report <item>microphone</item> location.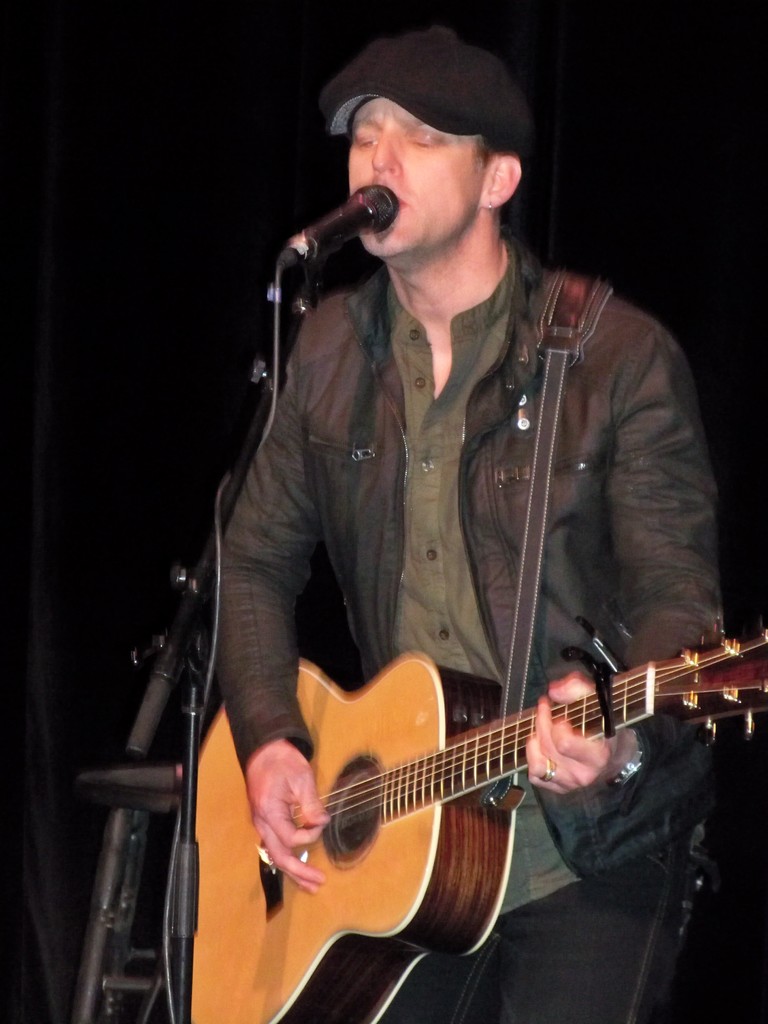
Report: [left=291, top=175, right=397, bottom=281].
